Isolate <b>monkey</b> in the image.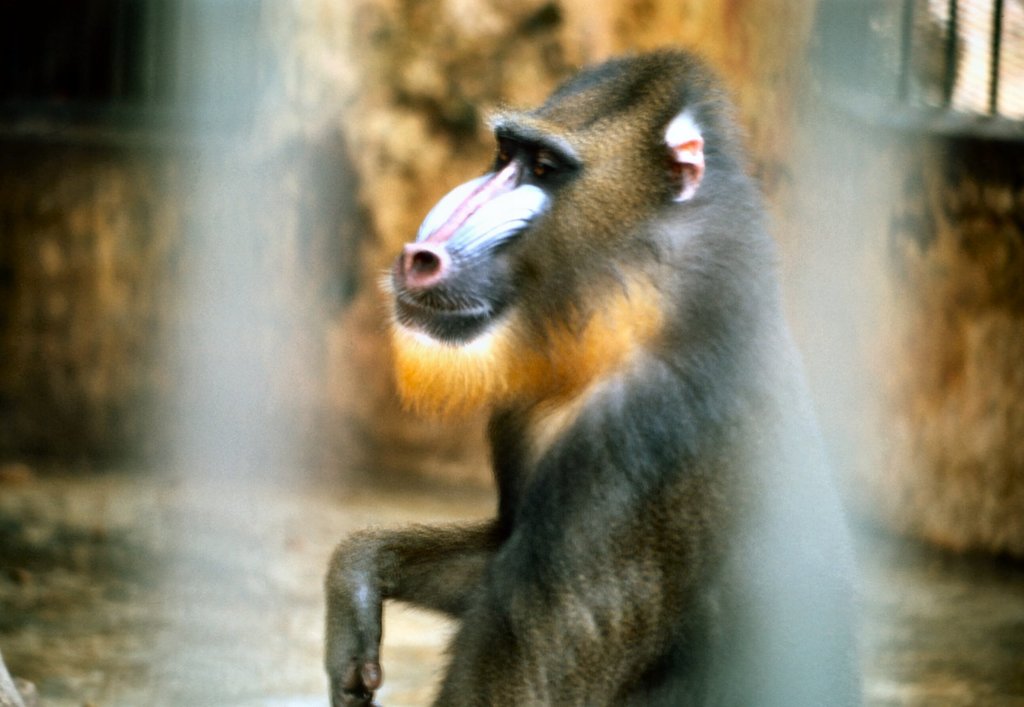
Isolated region: left=323, top=42, right=864, bottom=706.
